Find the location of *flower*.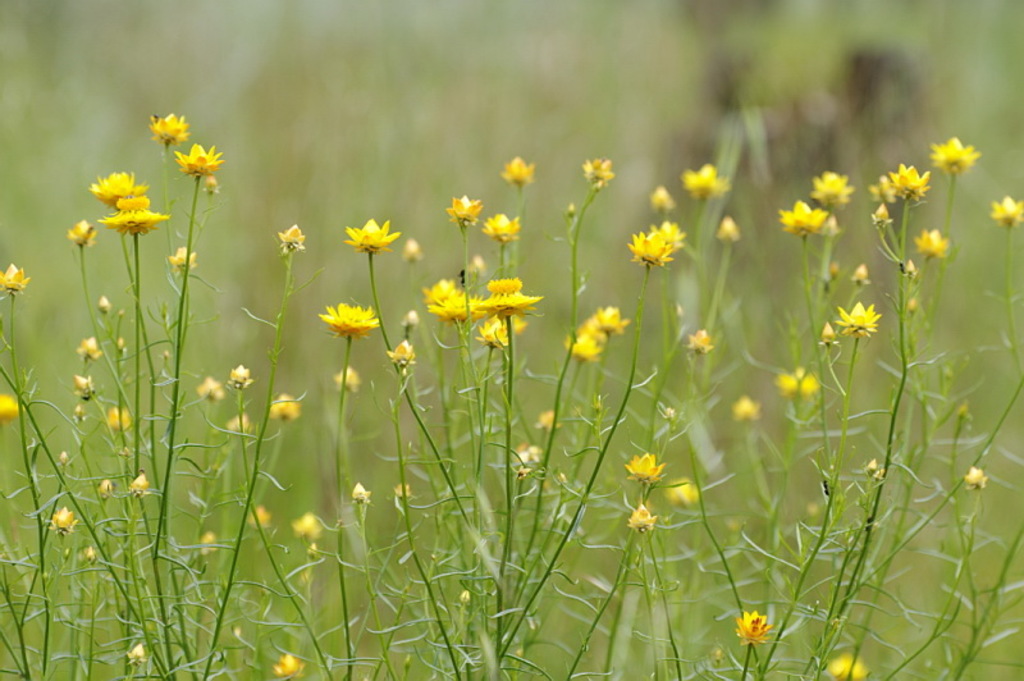
Location: <box>325,301,383,338</box>.
